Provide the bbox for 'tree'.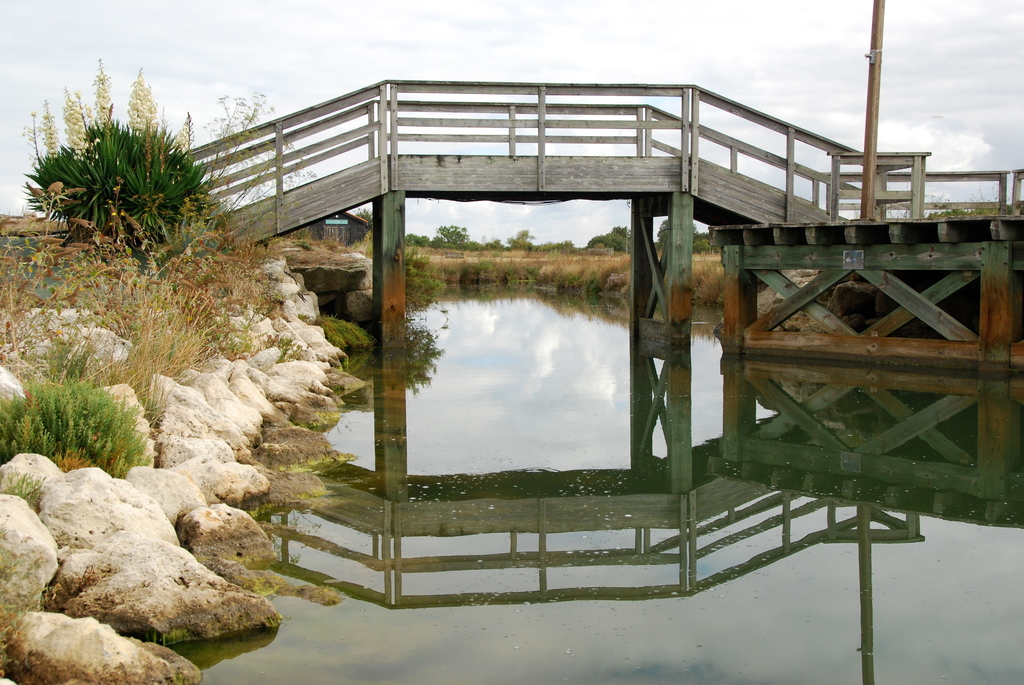
<box>26,88,212,258</box>.
